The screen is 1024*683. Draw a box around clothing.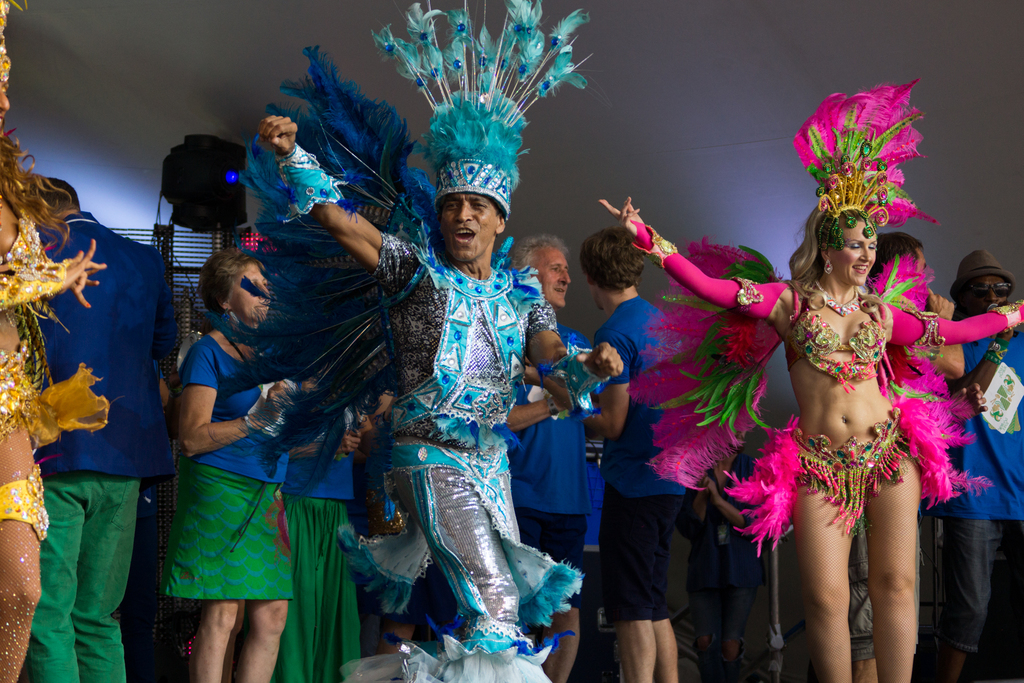
box(163, 334, 299, 604).
